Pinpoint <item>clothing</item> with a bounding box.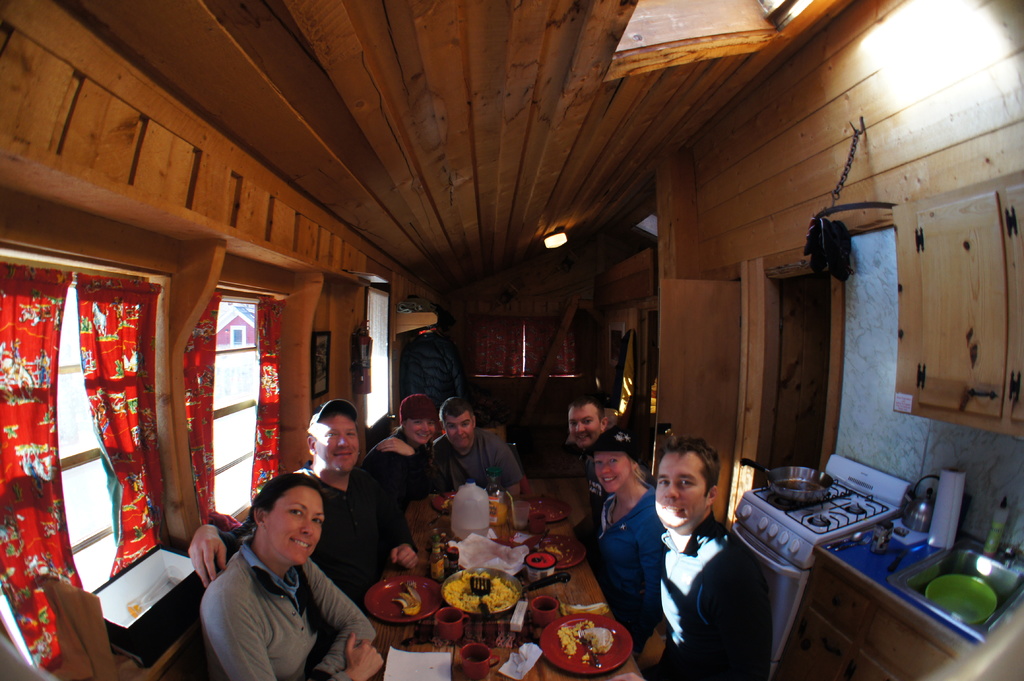
bbox=[227, 462, 424, 610].
